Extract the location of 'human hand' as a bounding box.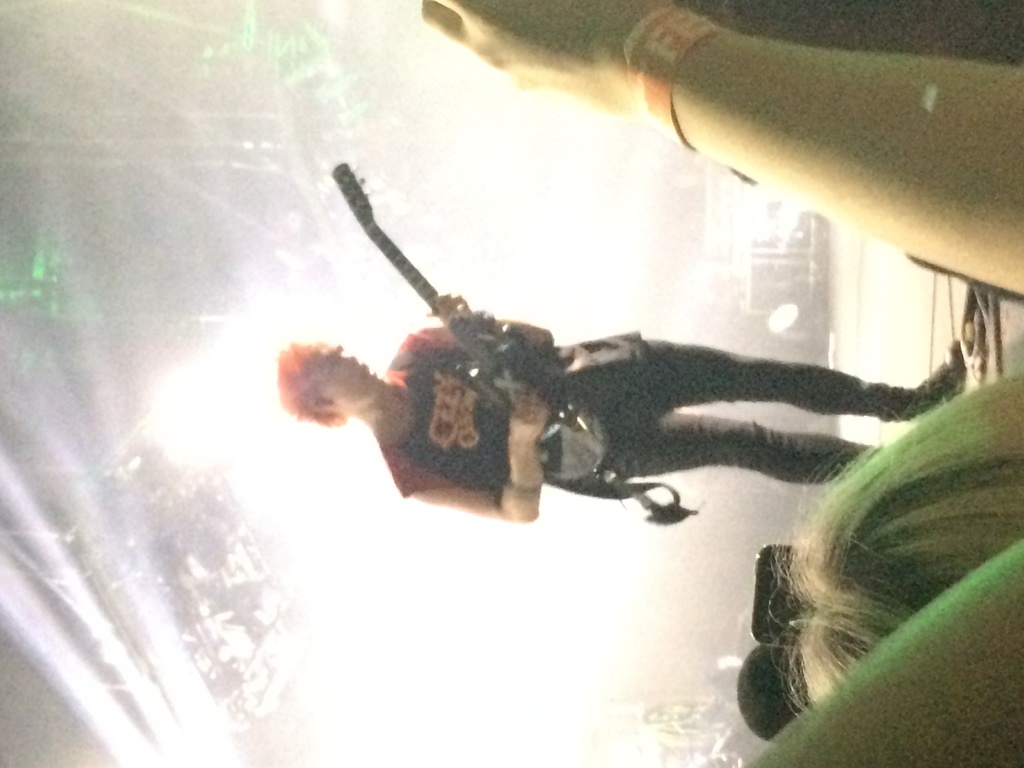
left=508, top=394, right=548, bottom=440.
